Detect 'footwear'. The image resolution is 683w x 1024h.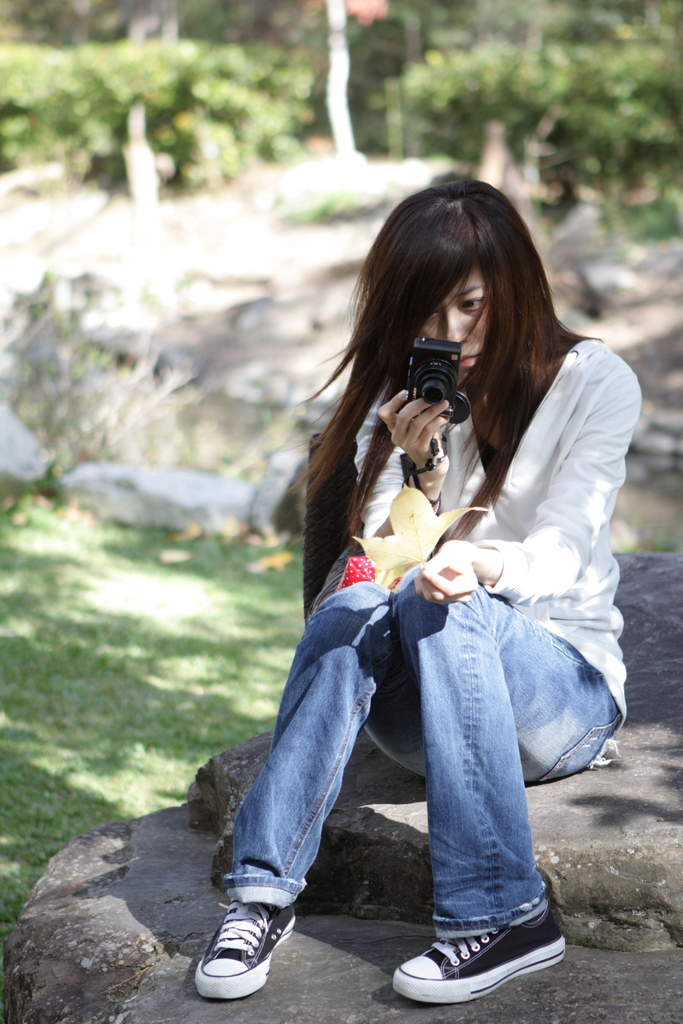
[x1=389, y1=875, x2=566, y2=1003].
